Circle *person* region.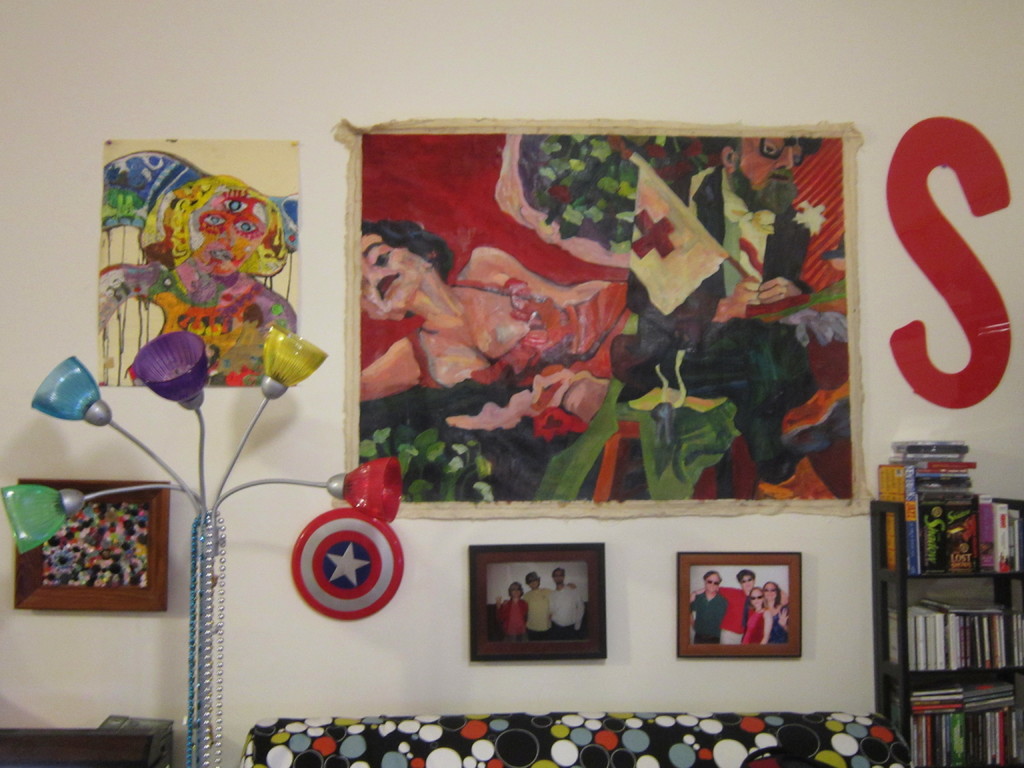
Region: pyautogui.locateOnScreen(490, 584, 533, 637).
